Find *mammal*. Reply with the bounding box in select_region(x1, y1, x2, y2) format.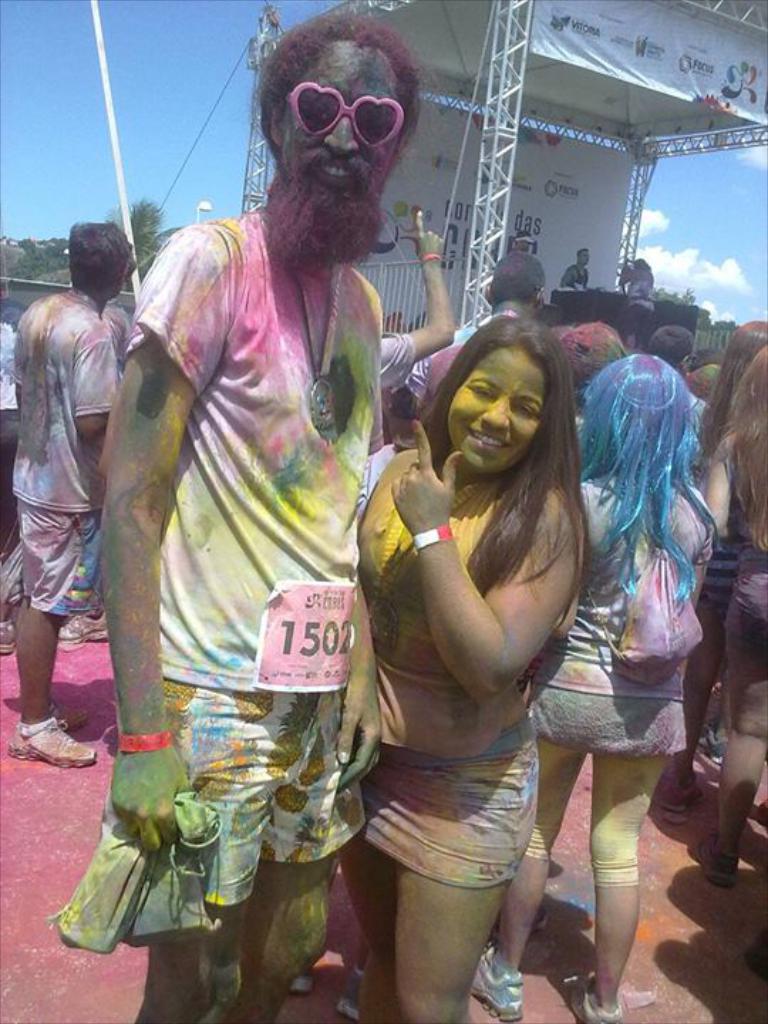
select_region(61, 302, 135, 647).
